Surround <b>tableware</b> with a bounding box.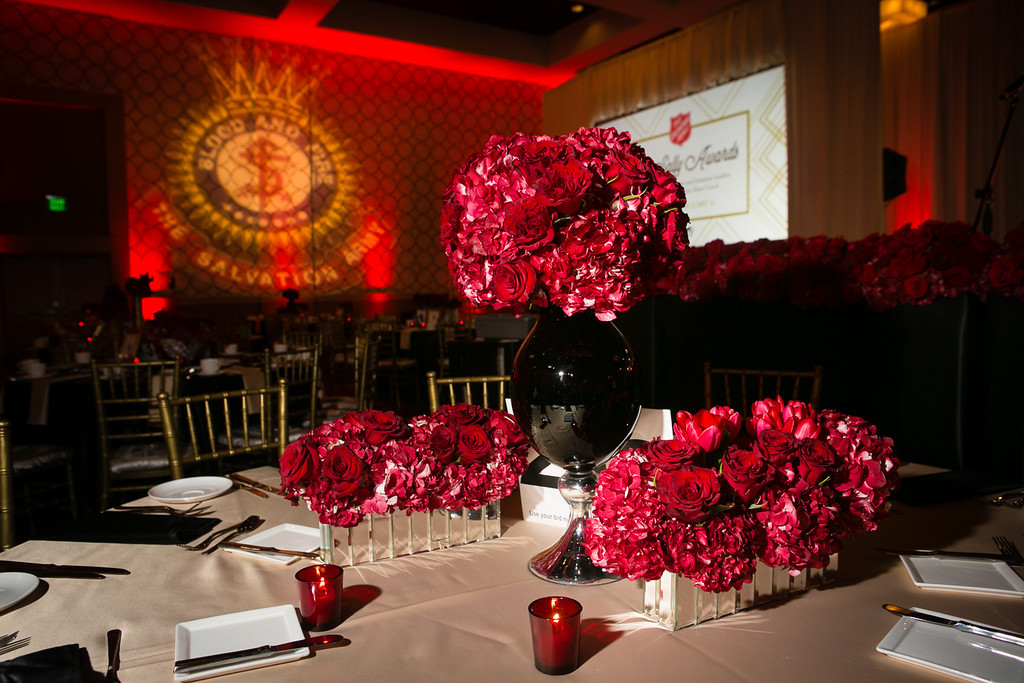
114:501:210:515.
